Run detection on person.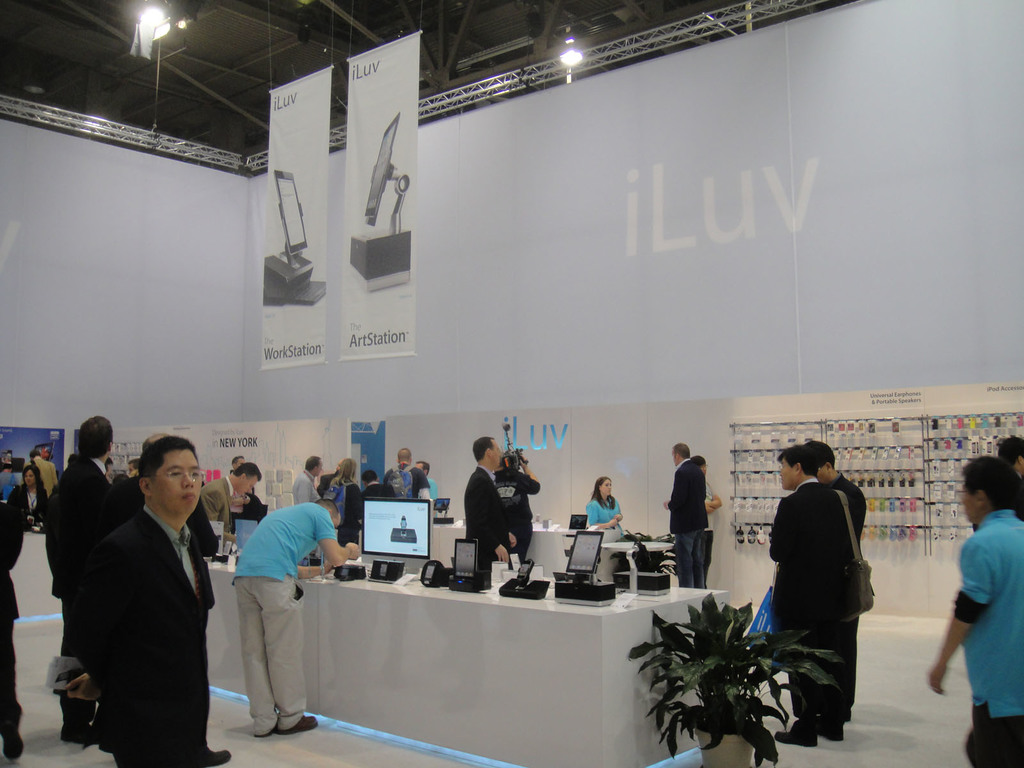
Result: pyautogui.locateOnScreen(317, 457, 362, 509).
